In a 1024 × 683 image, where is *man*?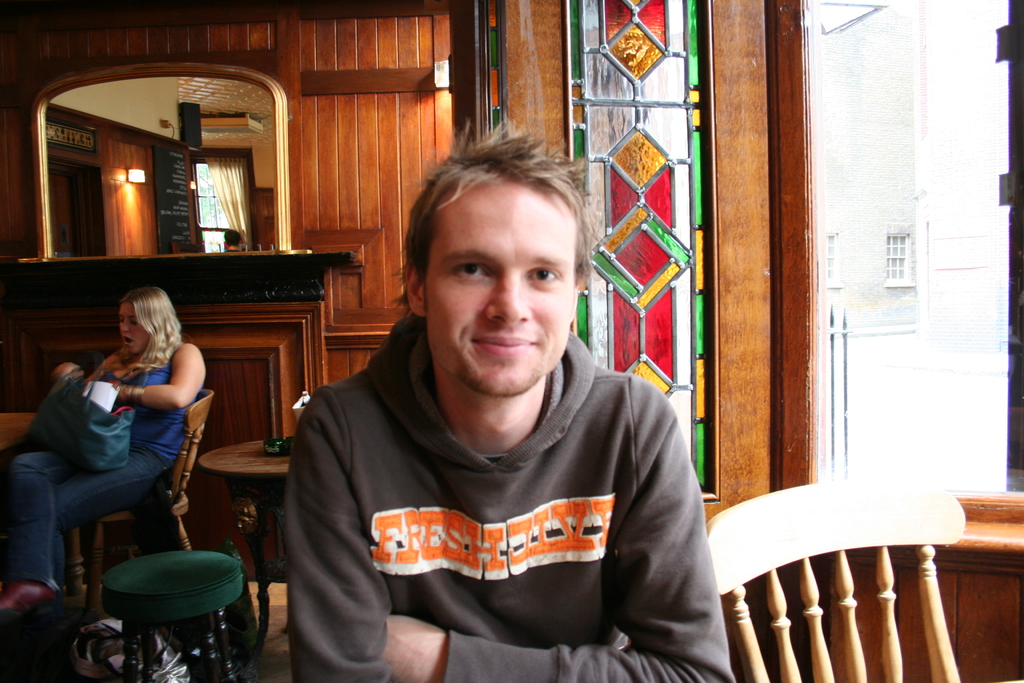
box(250, 122, 721, 659).
